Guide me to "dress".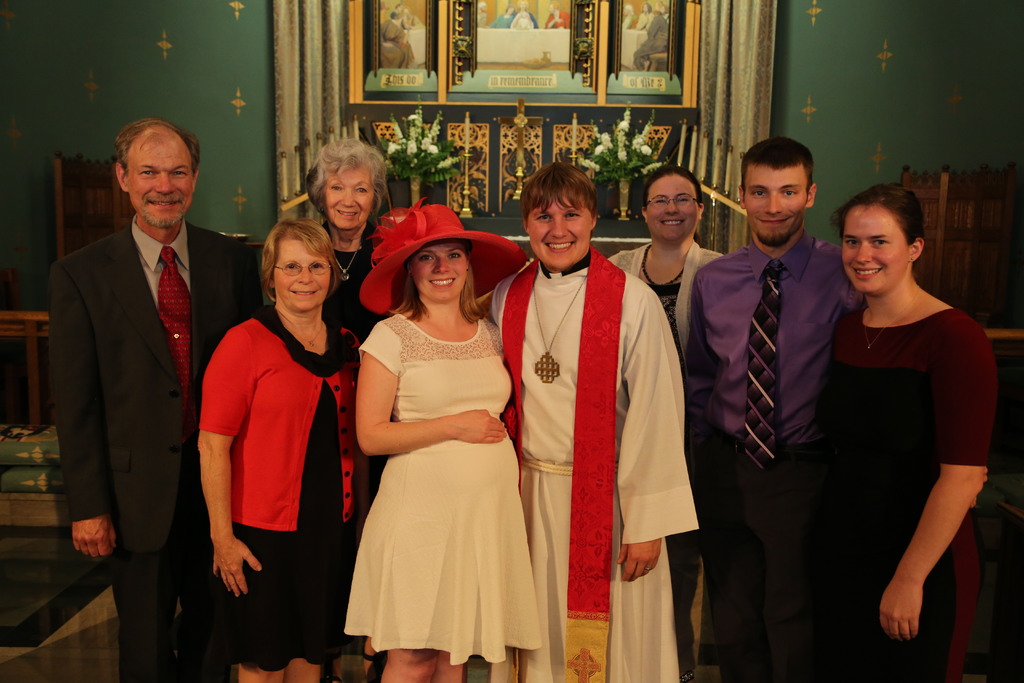
Guidance: BBox(340, 312, 537, 669).
